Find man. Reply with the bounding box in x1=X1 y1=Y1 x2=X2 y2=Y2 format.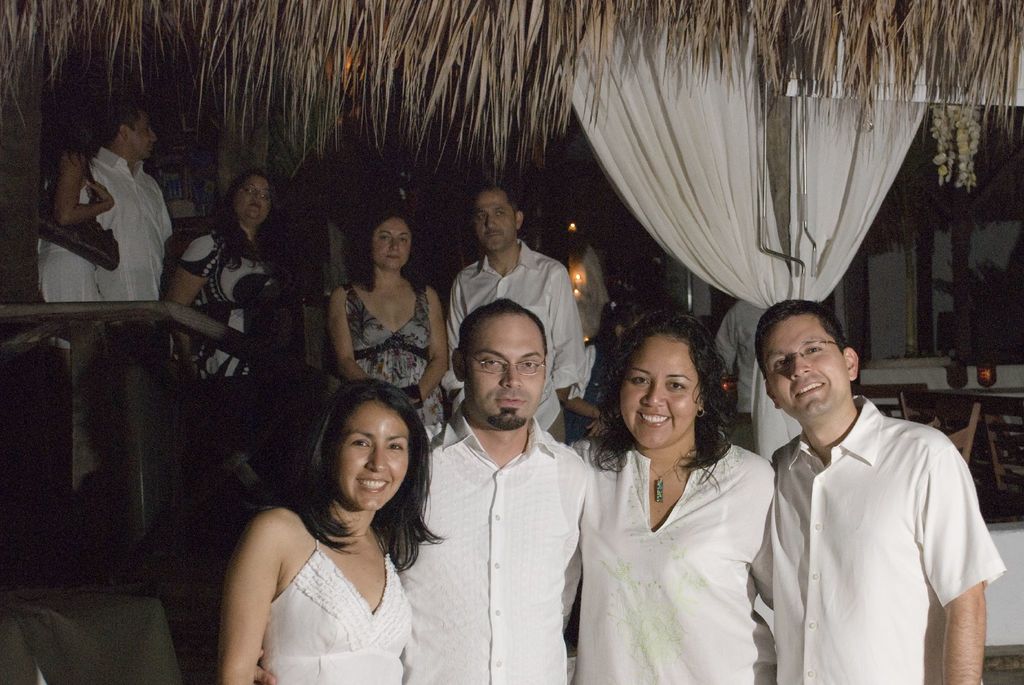
x1=445 y1=178 x2=584 y2=447.
